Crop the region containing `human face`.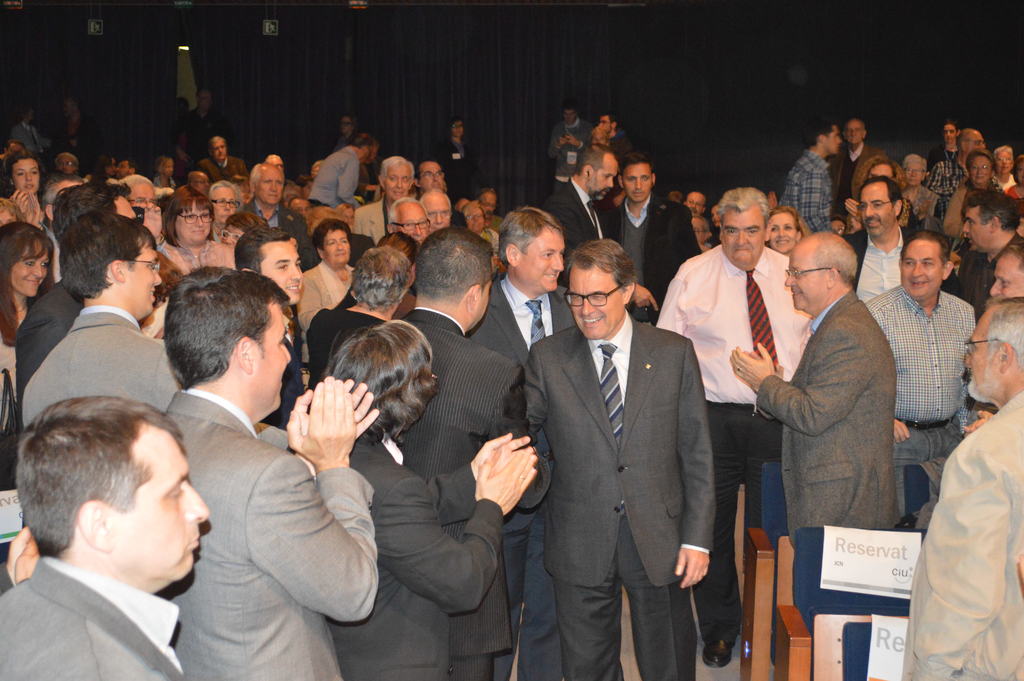
Crop region: left=212, top=183, right=234, bottom=222.
